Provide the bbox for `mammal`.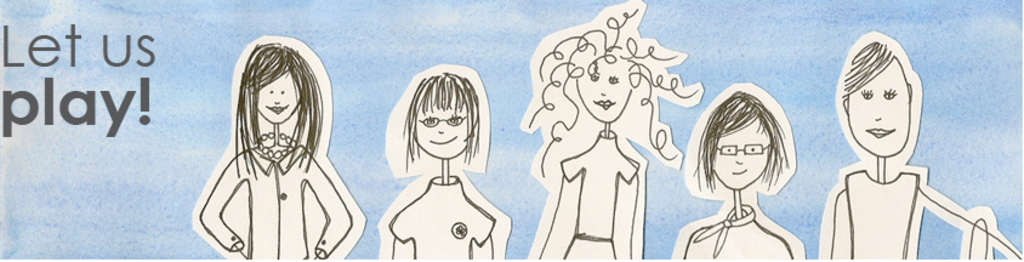
[x1=672, y1=78, x2=806, y2=258].
